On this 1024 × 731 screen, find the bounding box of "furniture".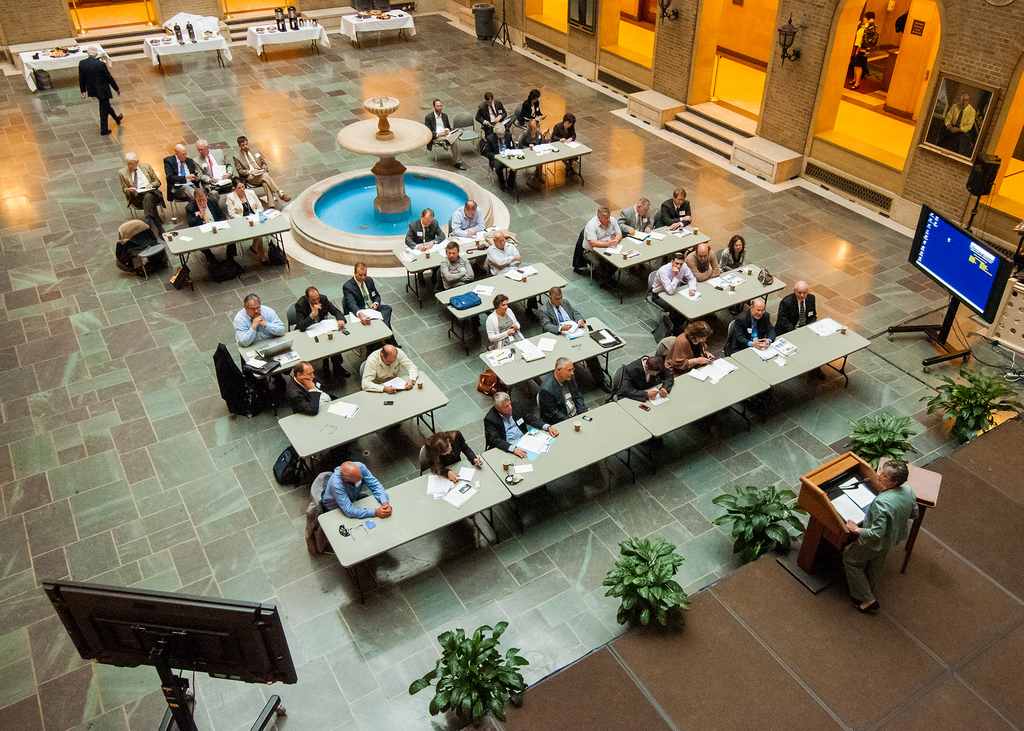
Bounding box: (left=433, top=259, right=566, bottom=337).
